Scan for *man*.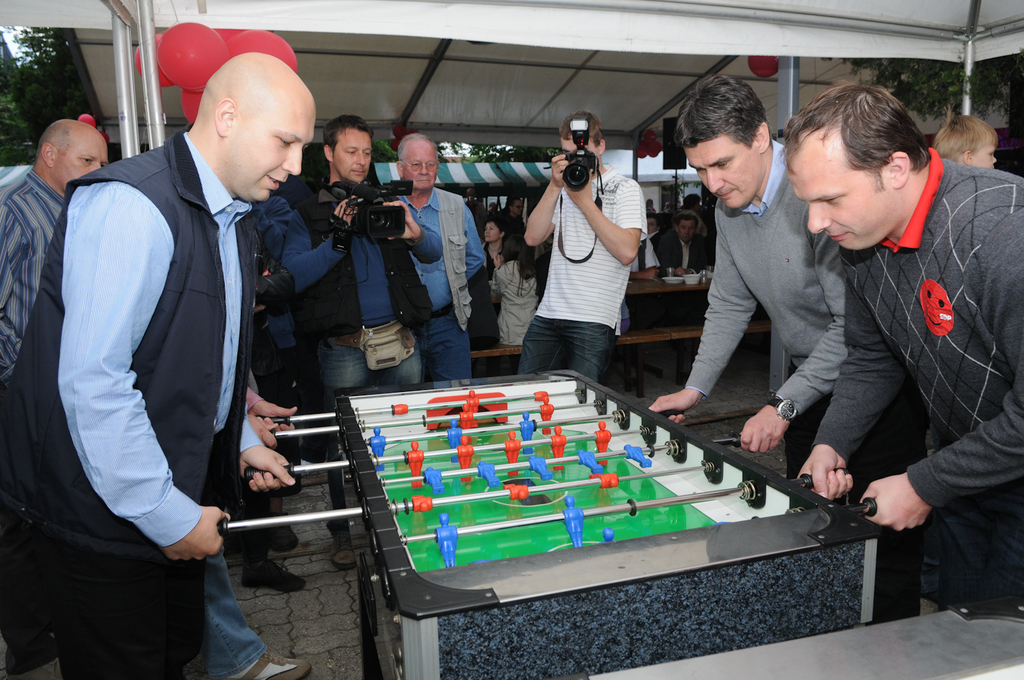
Scan result: rect(681, 189, 713, 240).
